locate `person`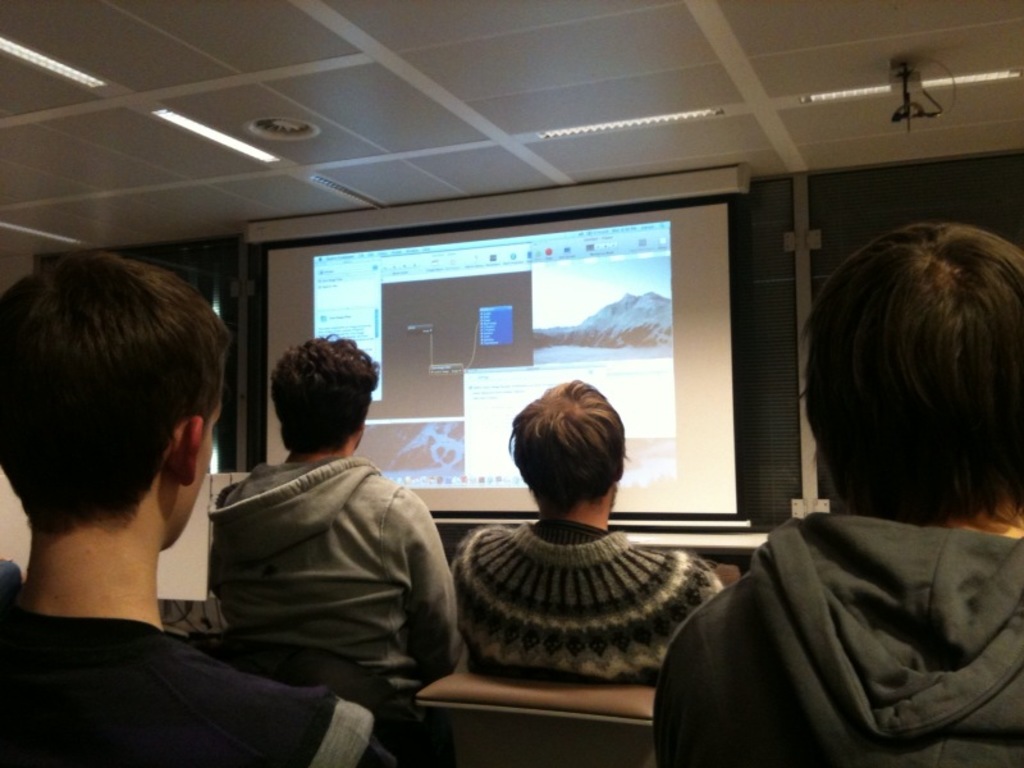
204:332:463:710
